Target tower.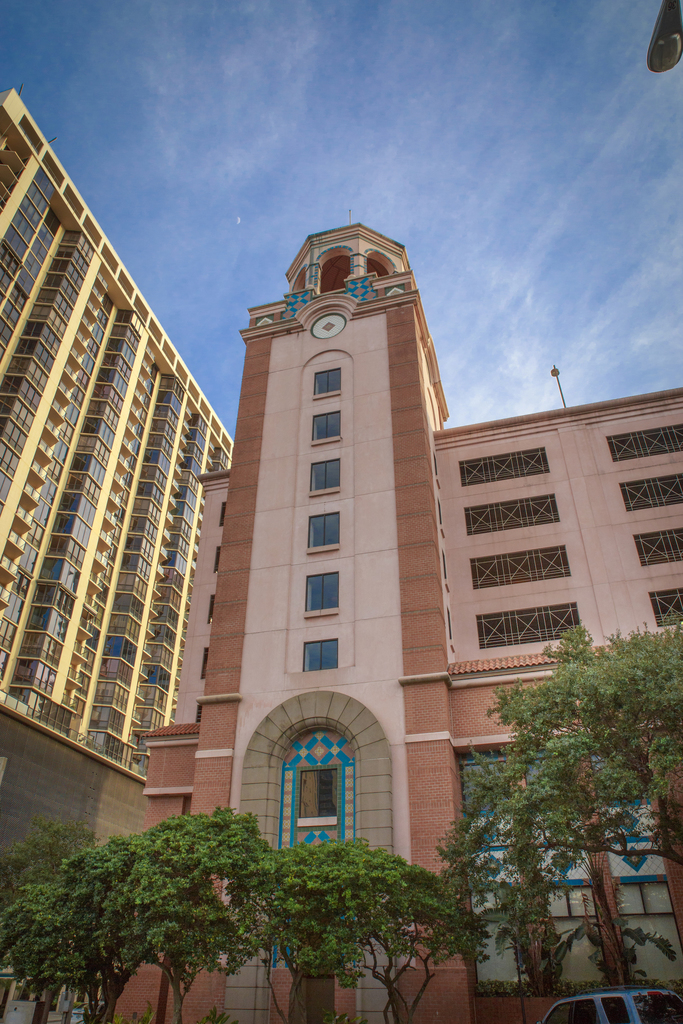
Target region: (194,223,481,1023).
